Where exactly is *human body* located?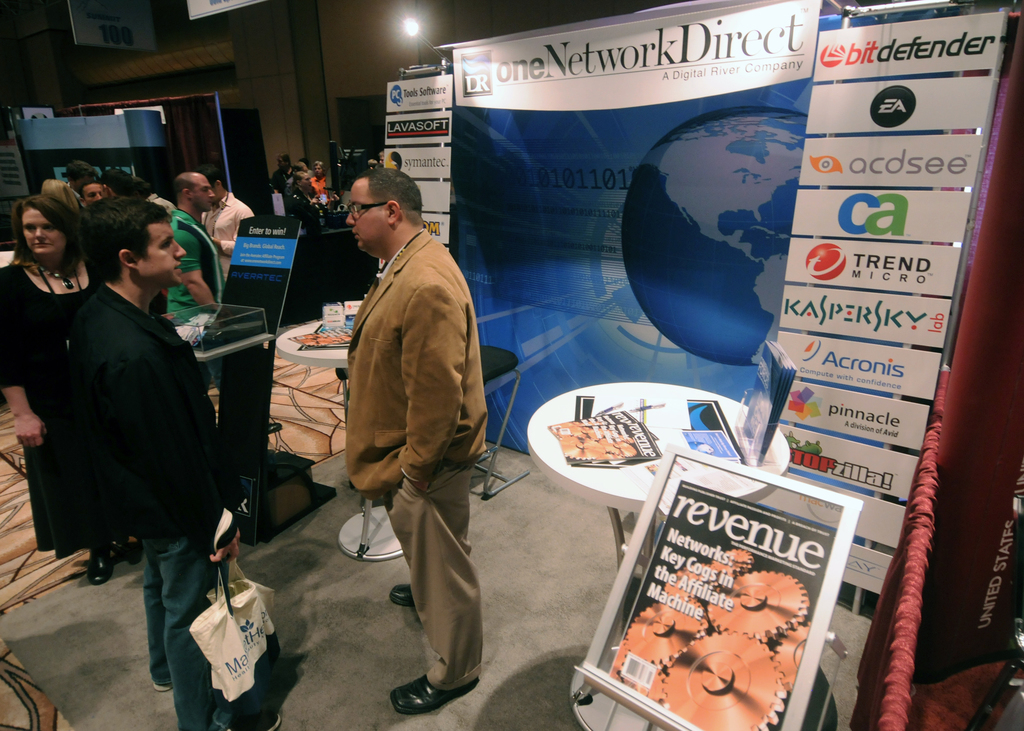
Its bounding box is box(270, 164, 292, 197).
